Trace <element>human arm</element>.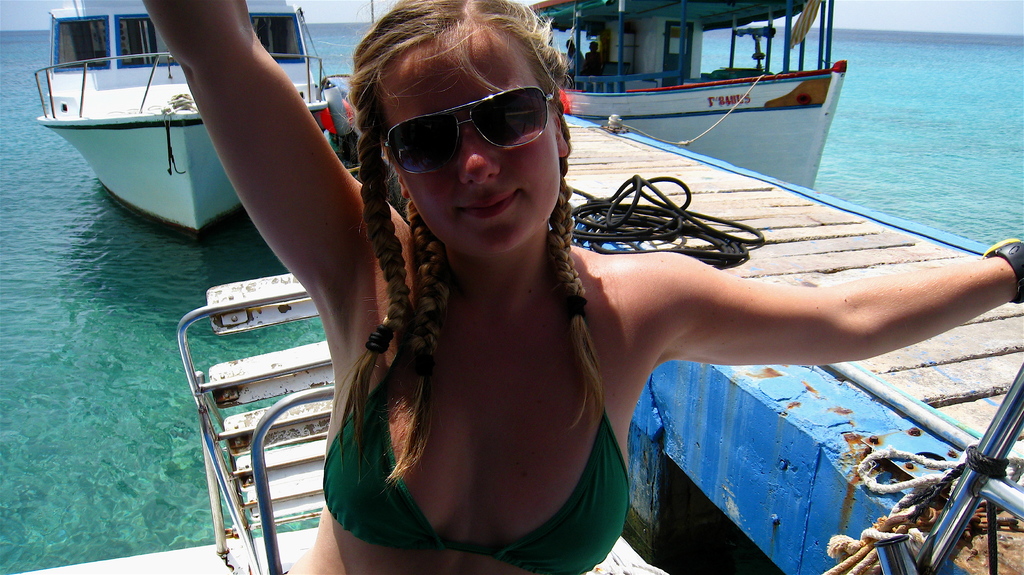
Traced to {"x1": 141, "y1": 7, "x2": 379, "y2": 341}.
